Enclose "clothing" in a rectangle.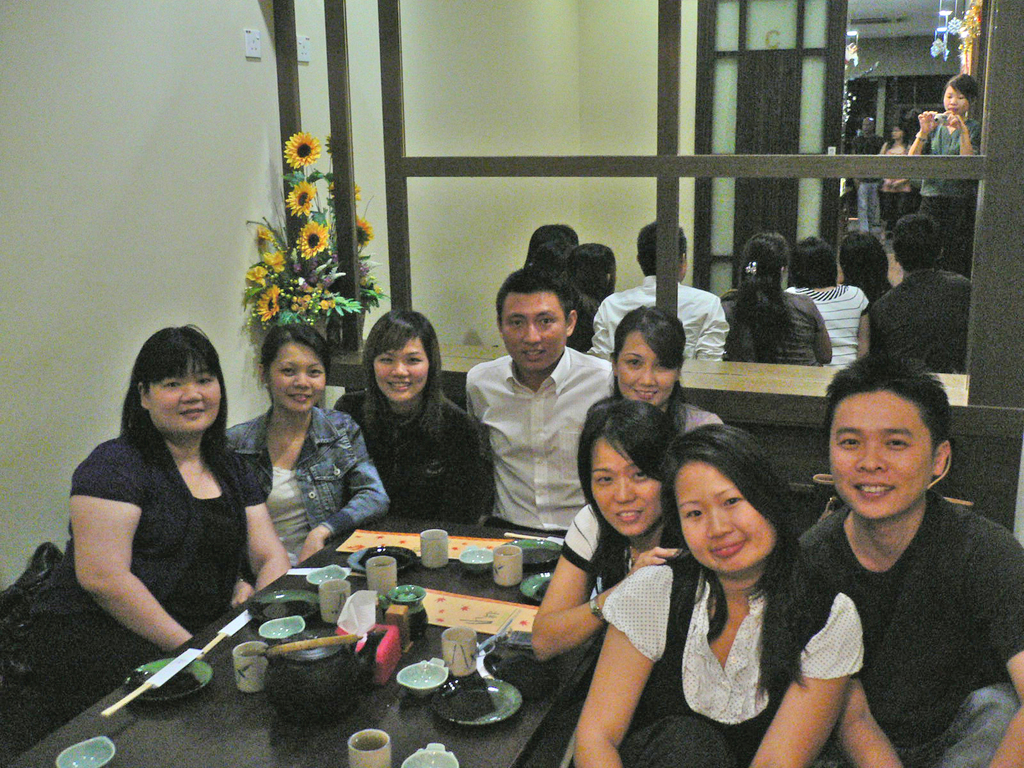
(468,355,615,541).
